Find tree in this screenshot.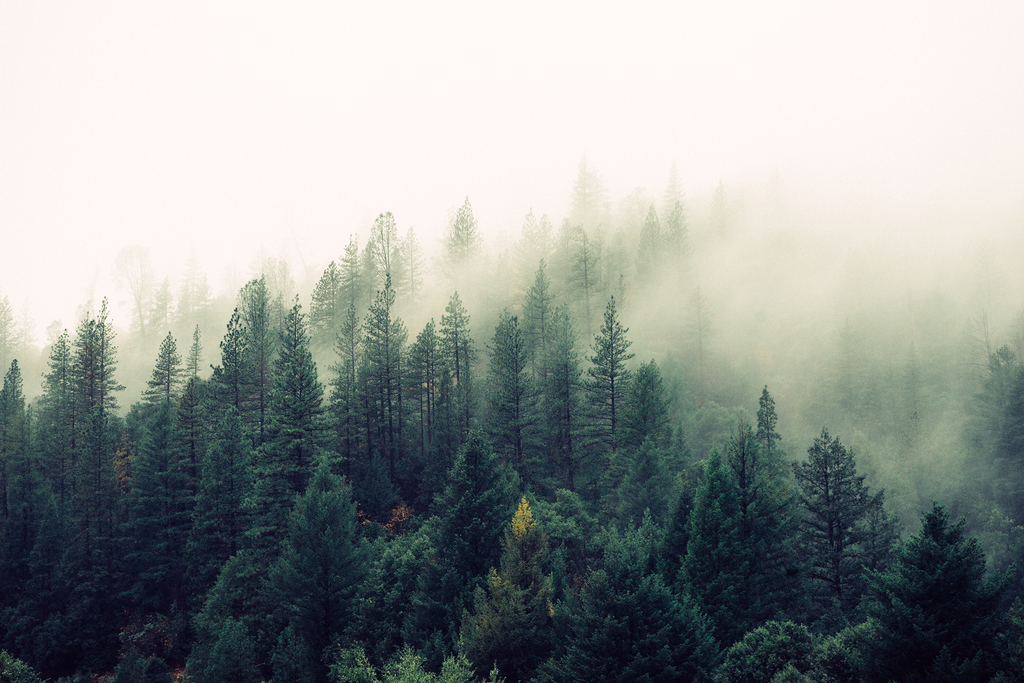
The bounding box for tree is [632,189,669,290].
